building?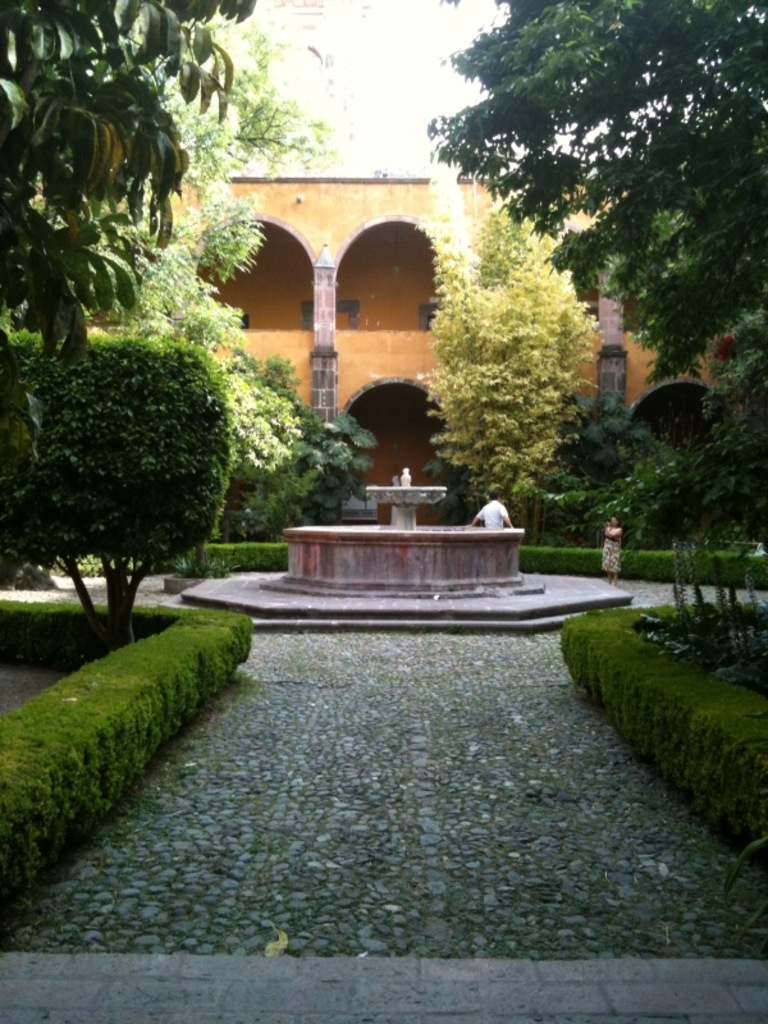
BBox(51, 173, 735, 552)
